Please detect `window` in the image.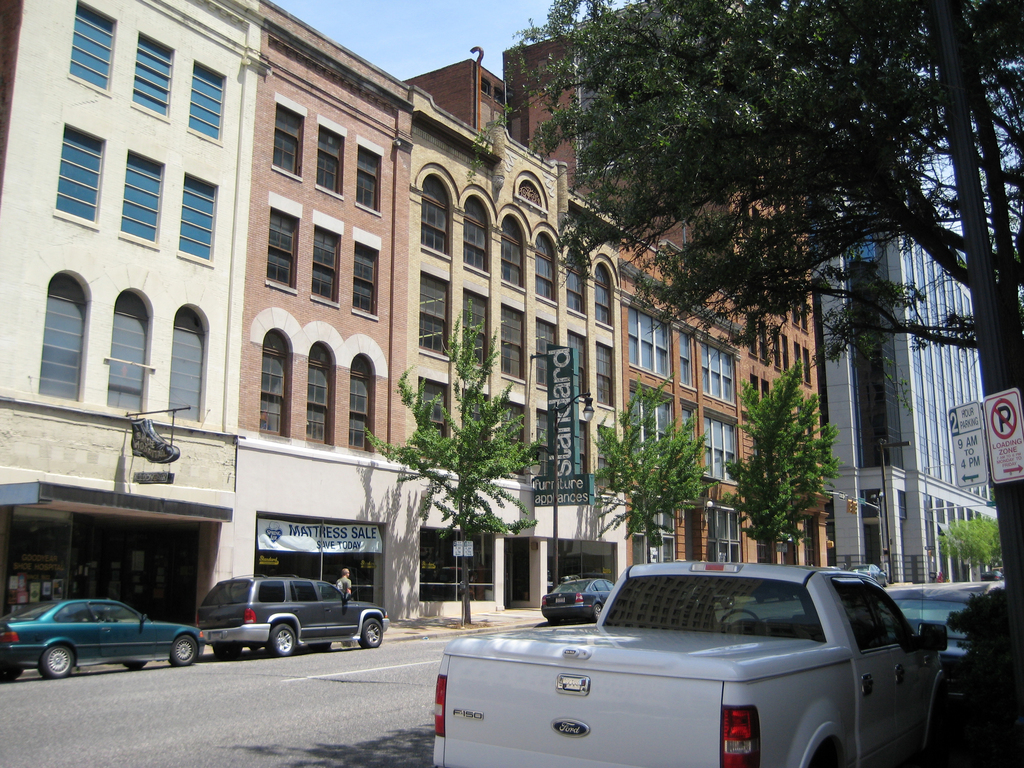
425 177 454 257.
